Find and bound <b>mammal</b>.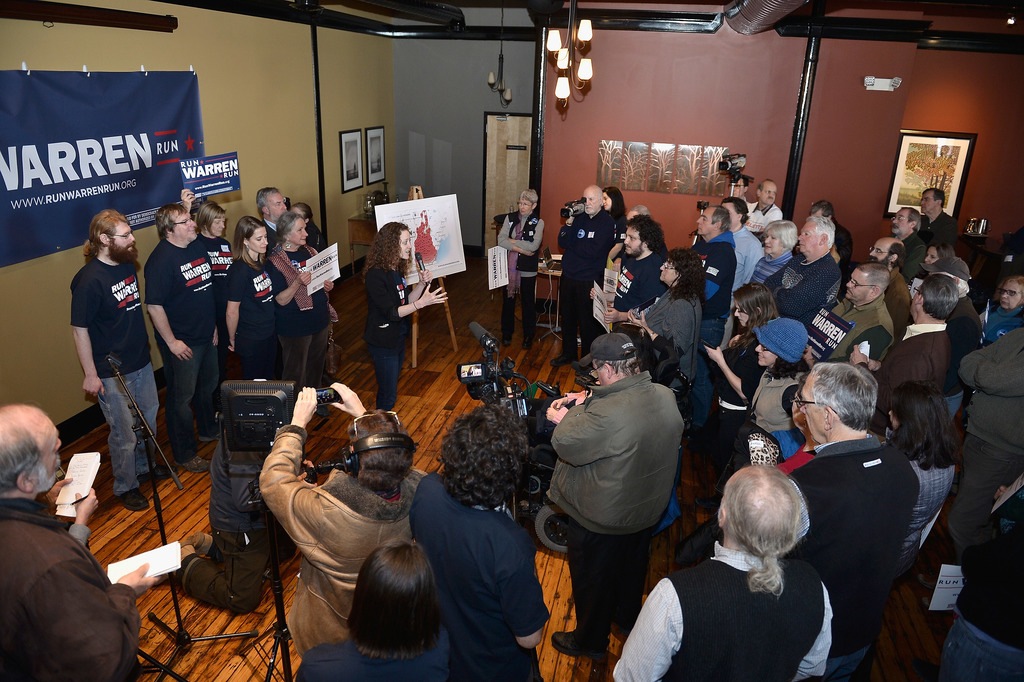
Bound: detection(621, 204, 647, 227).
